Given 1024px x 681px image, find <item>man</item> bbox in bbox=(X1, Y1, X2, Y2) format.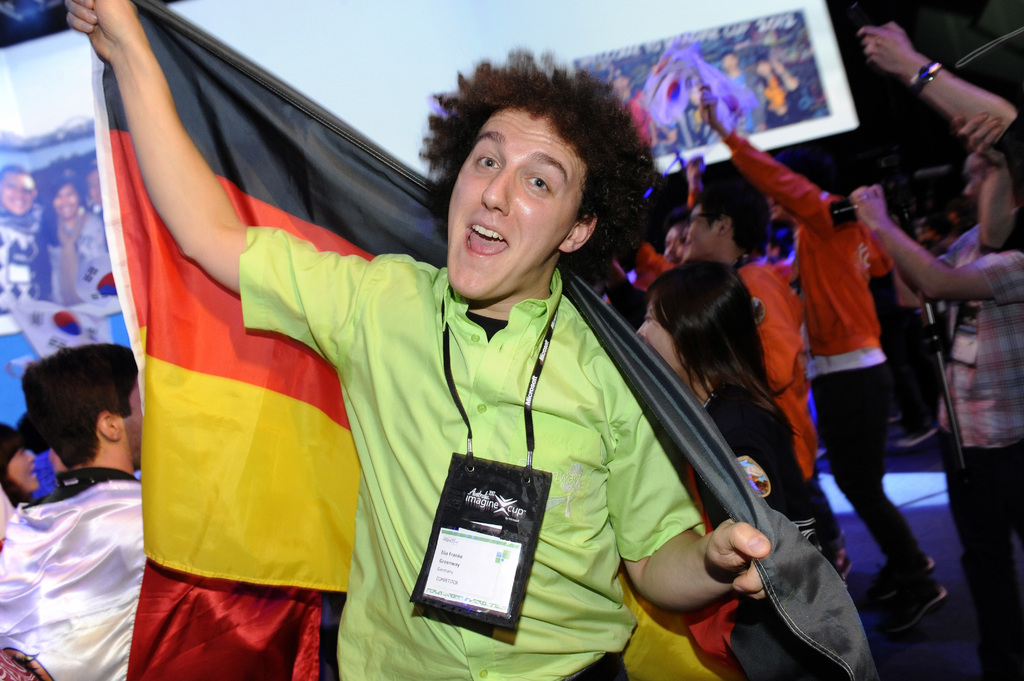
bbox=(64, 0, 786, 680).
